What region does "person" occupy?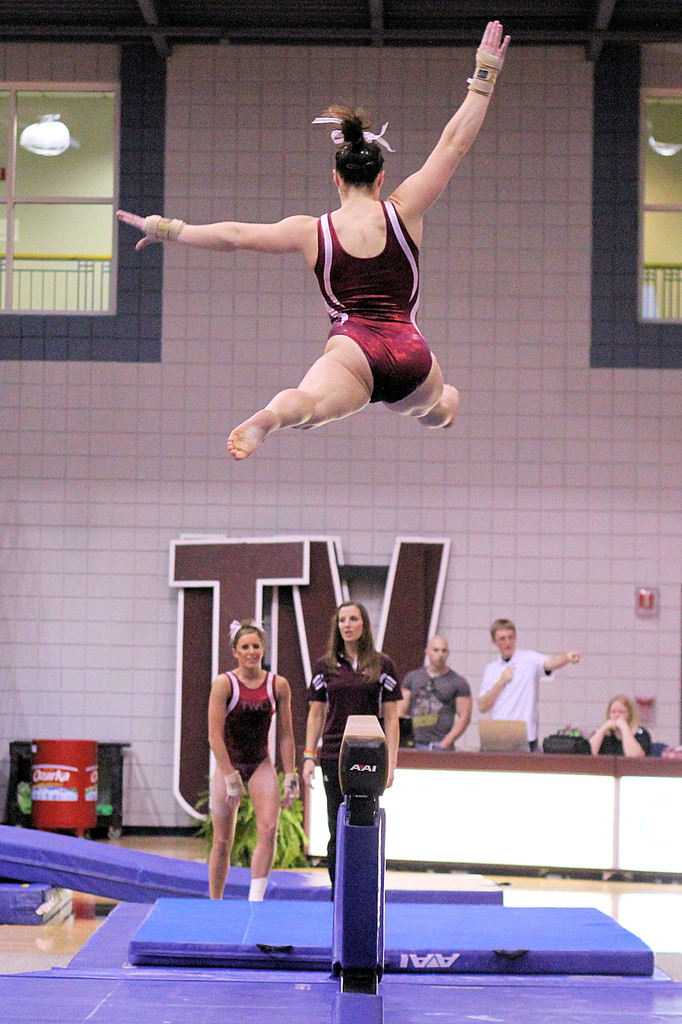
bbox=(118, 20, 510, 463).
